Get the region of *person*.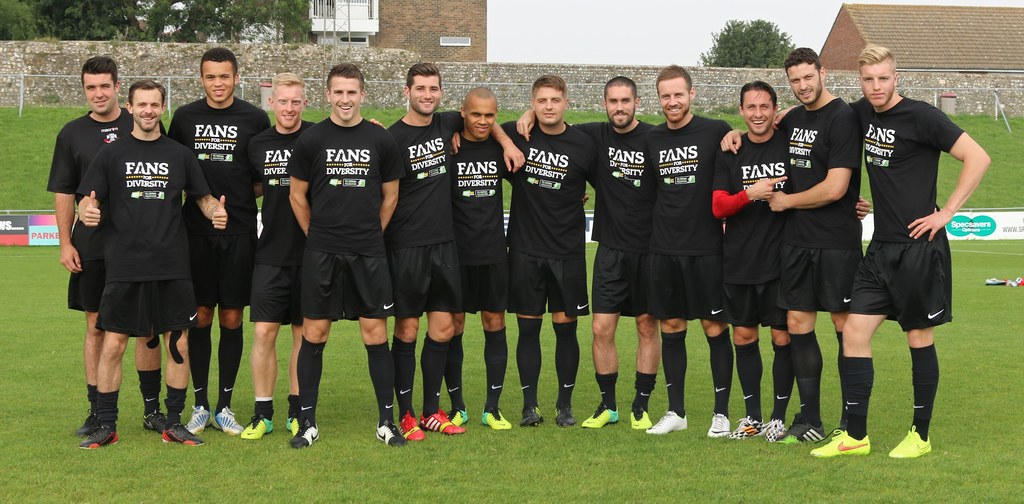
box(444, 87, 588, 432).
